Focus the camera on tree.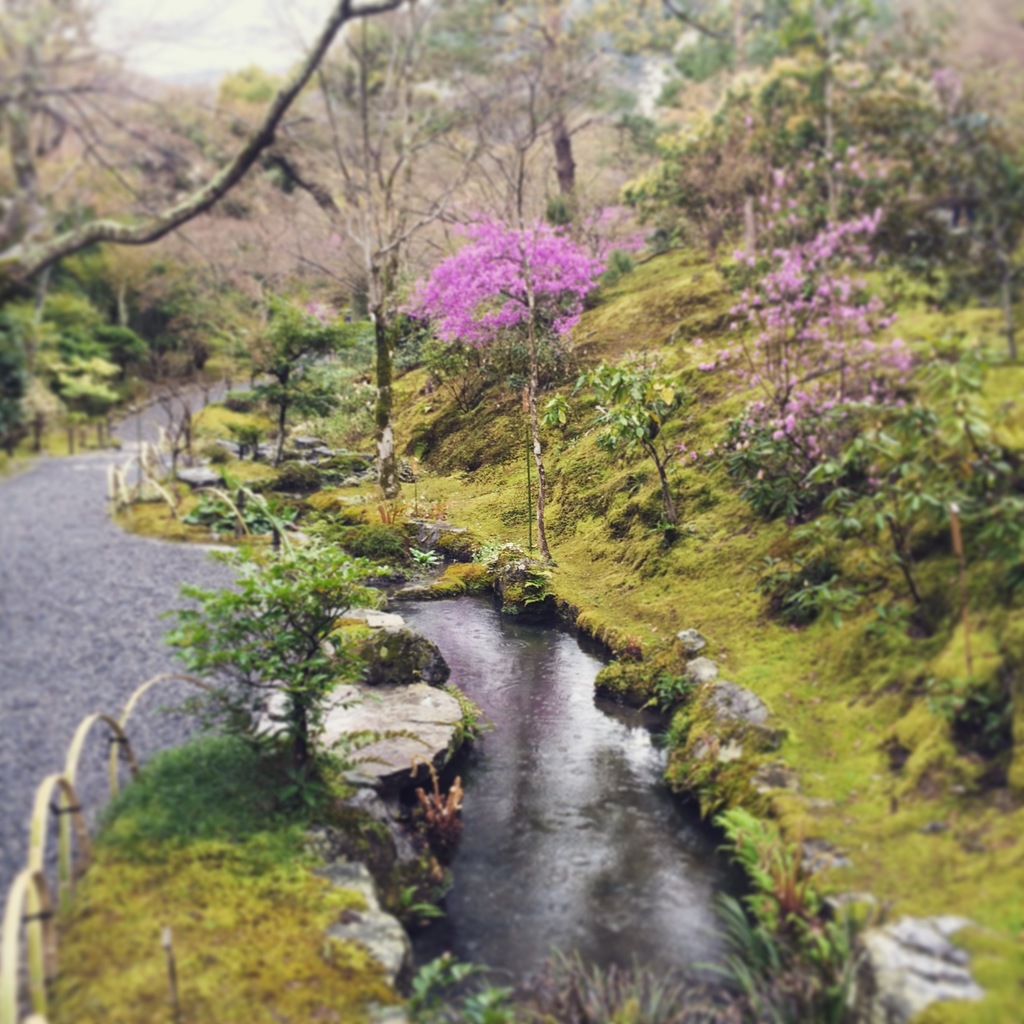
Focus region: bbox(266, 0, 495, 501).
